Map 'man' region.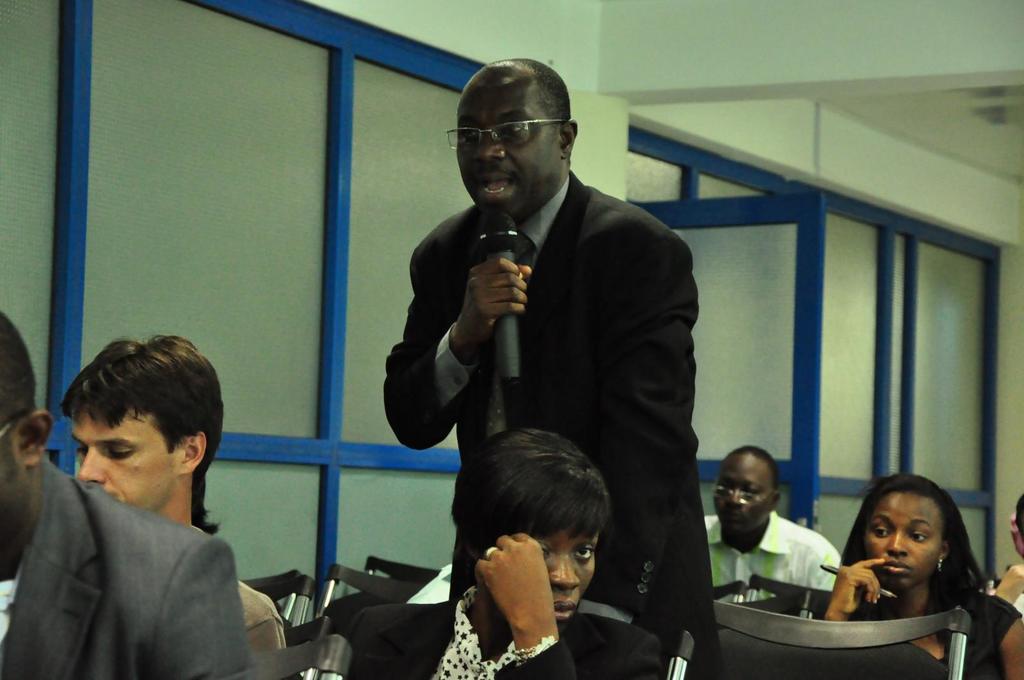
Mapped to <box>0,308,259,679</box>.
